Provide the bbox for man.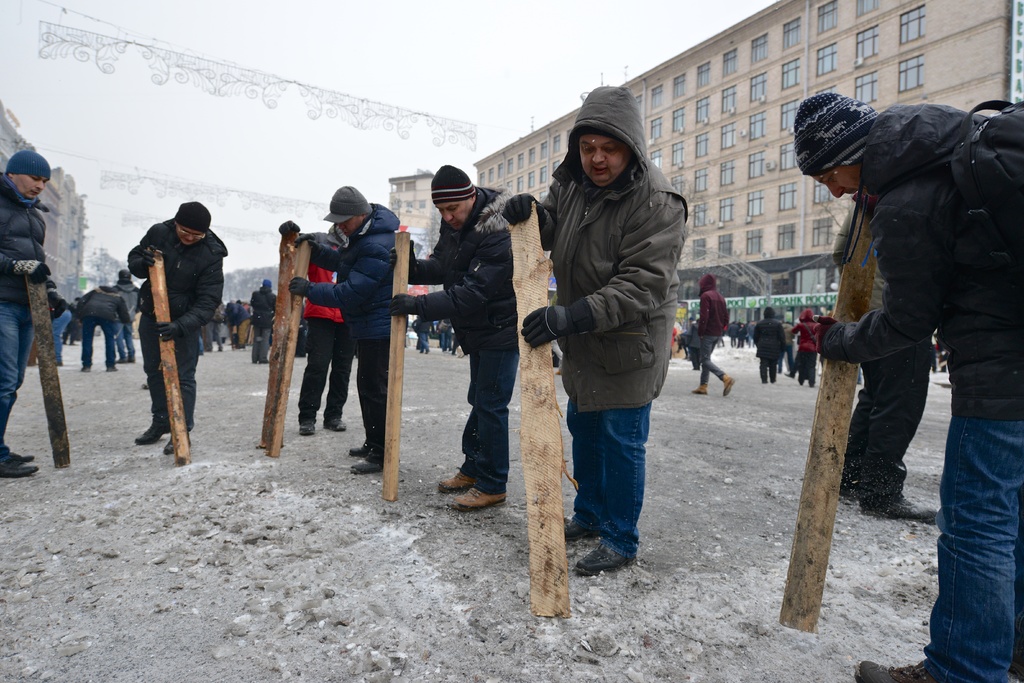
503, 86, 687, 577.
